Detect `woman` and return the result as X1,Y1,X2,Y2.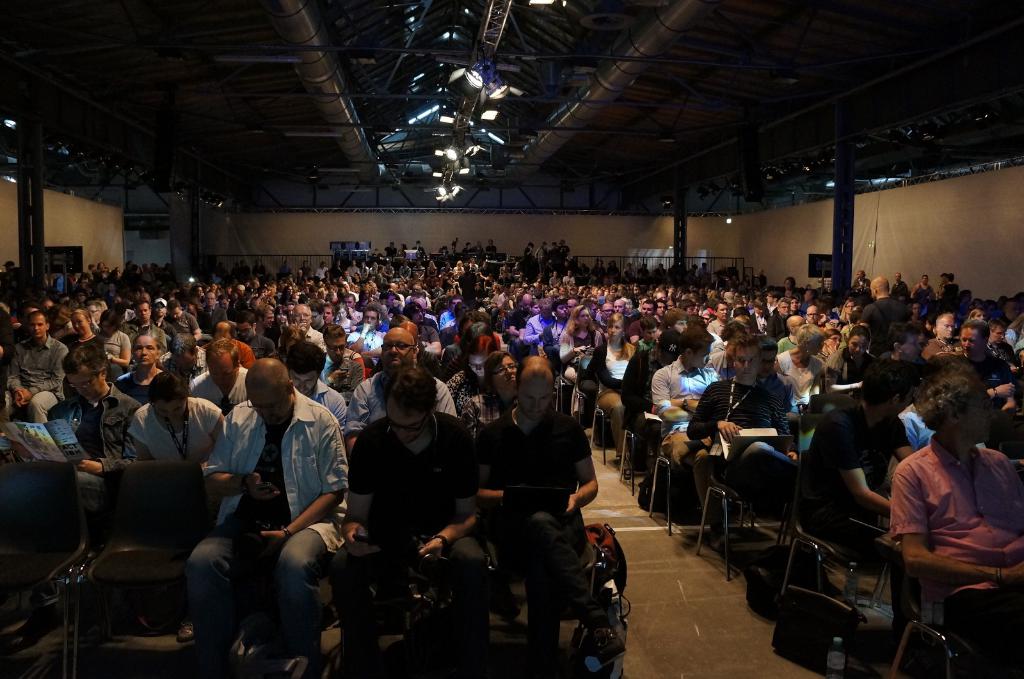
111,331,165,402.
